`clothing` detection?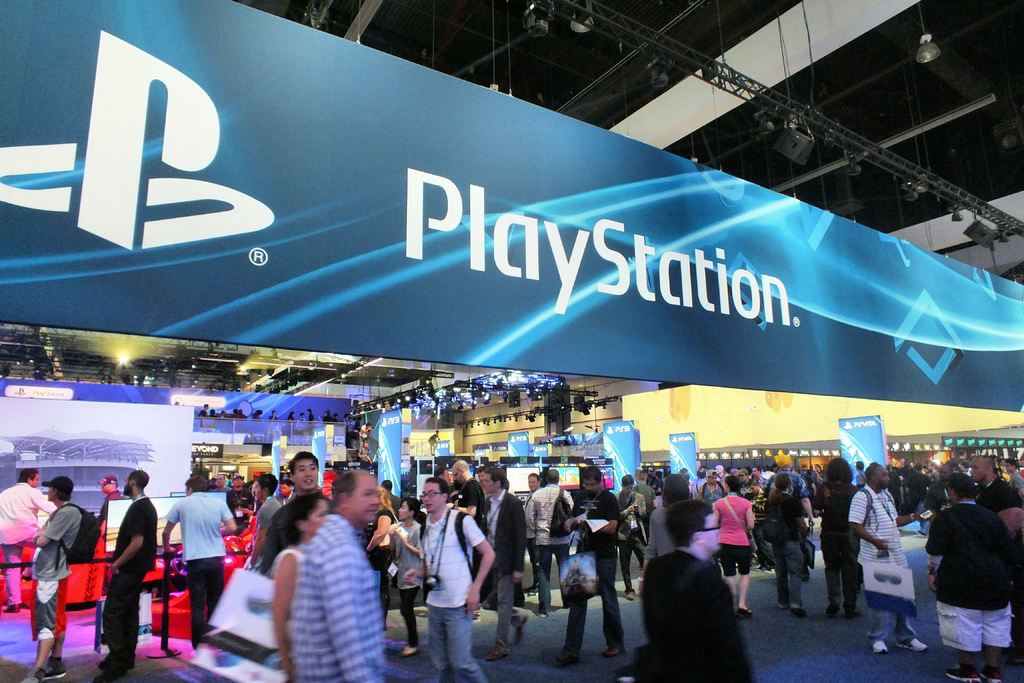
{"left": 385, "top": 520, "right": 425, "bottom": 639}
